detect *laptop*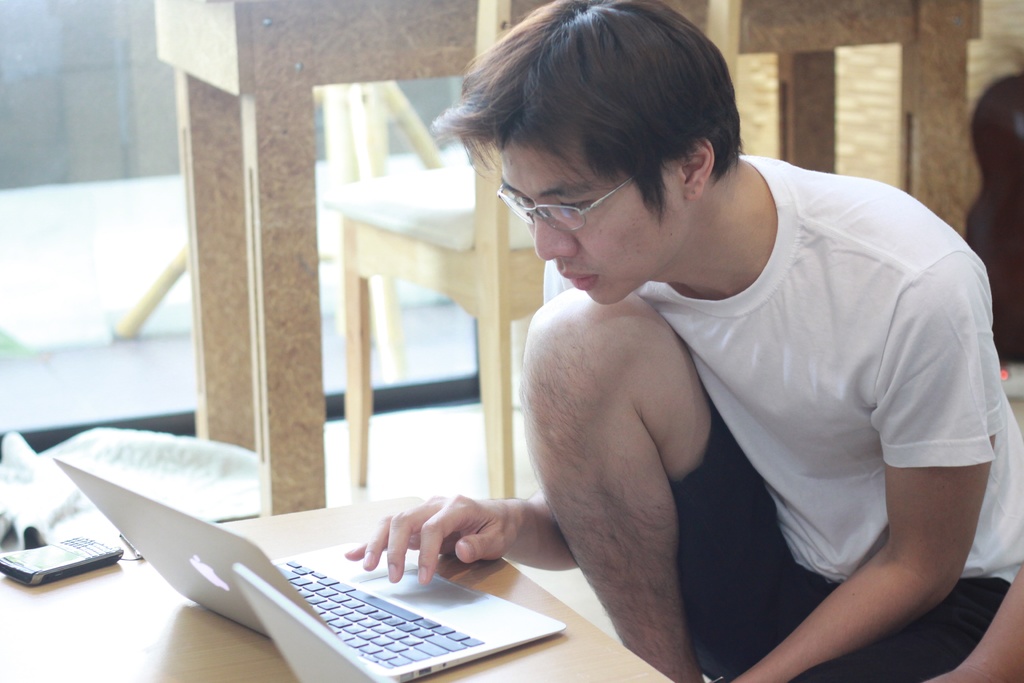
<box>236,566,393,682</box>
